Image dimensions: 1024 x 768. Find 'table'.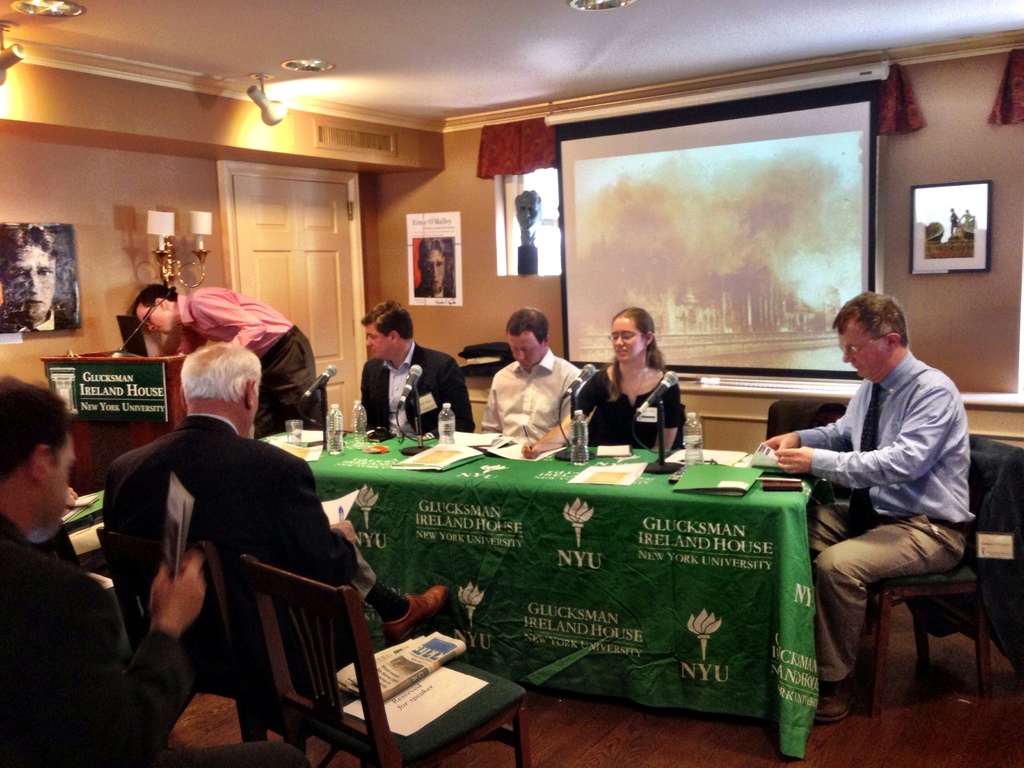
(left=309, top=432, right=877, bottom=742).
